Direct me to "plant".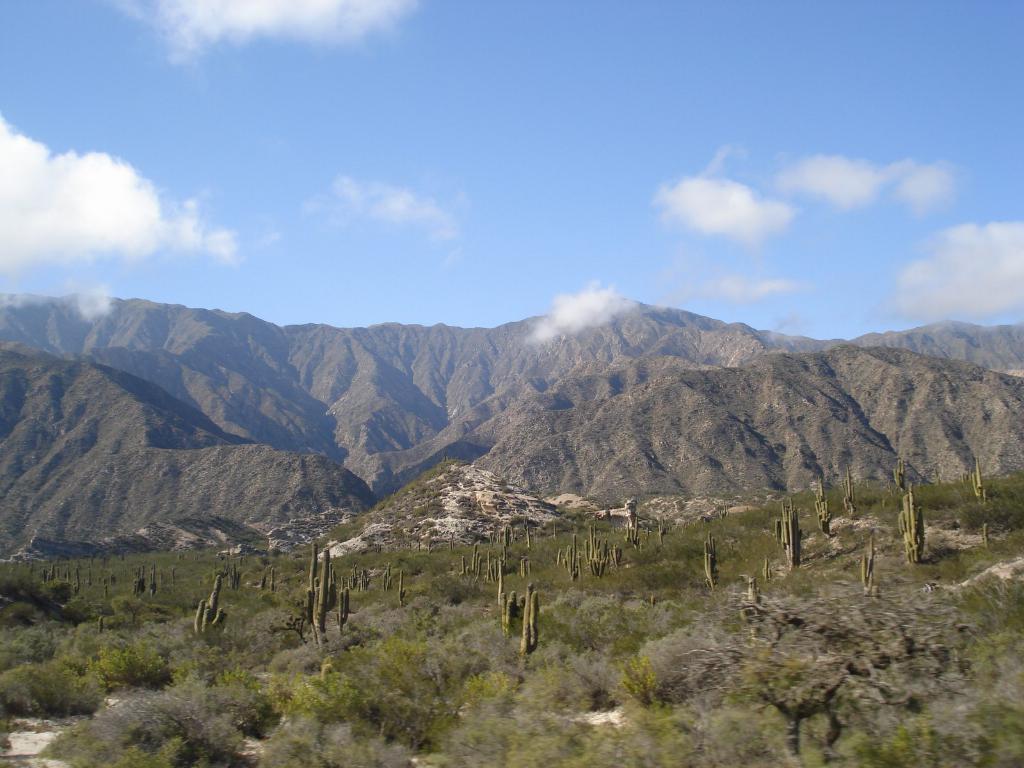
Direction: {"left": 843, "top": 471, "right": 856, "bottom": 515}.
